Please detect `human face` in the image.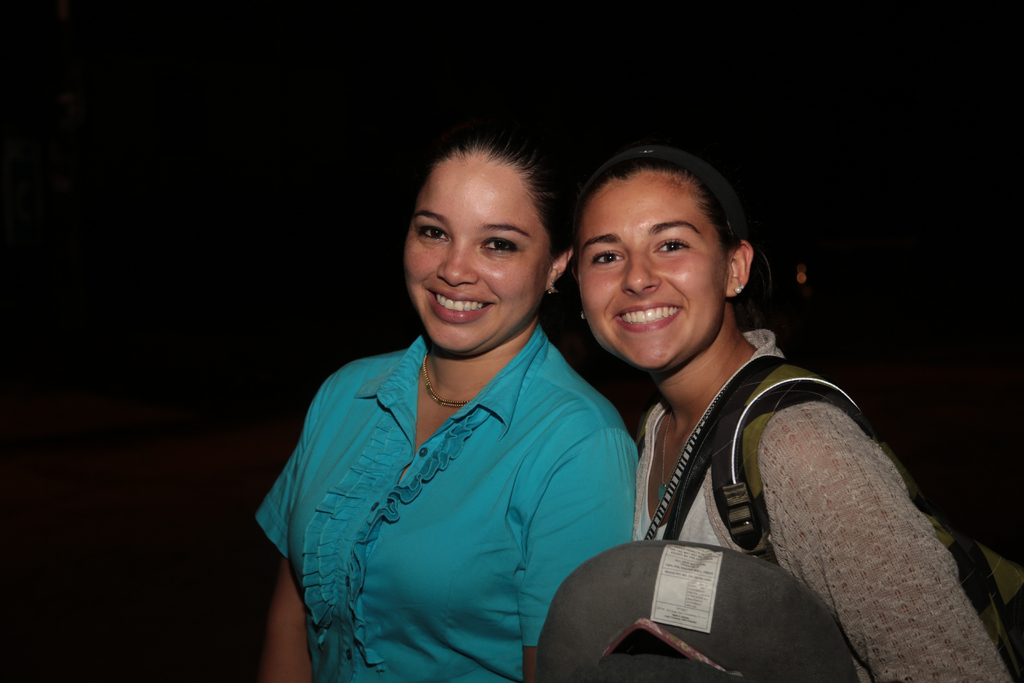
Rect(577, 173, 725, 372).
